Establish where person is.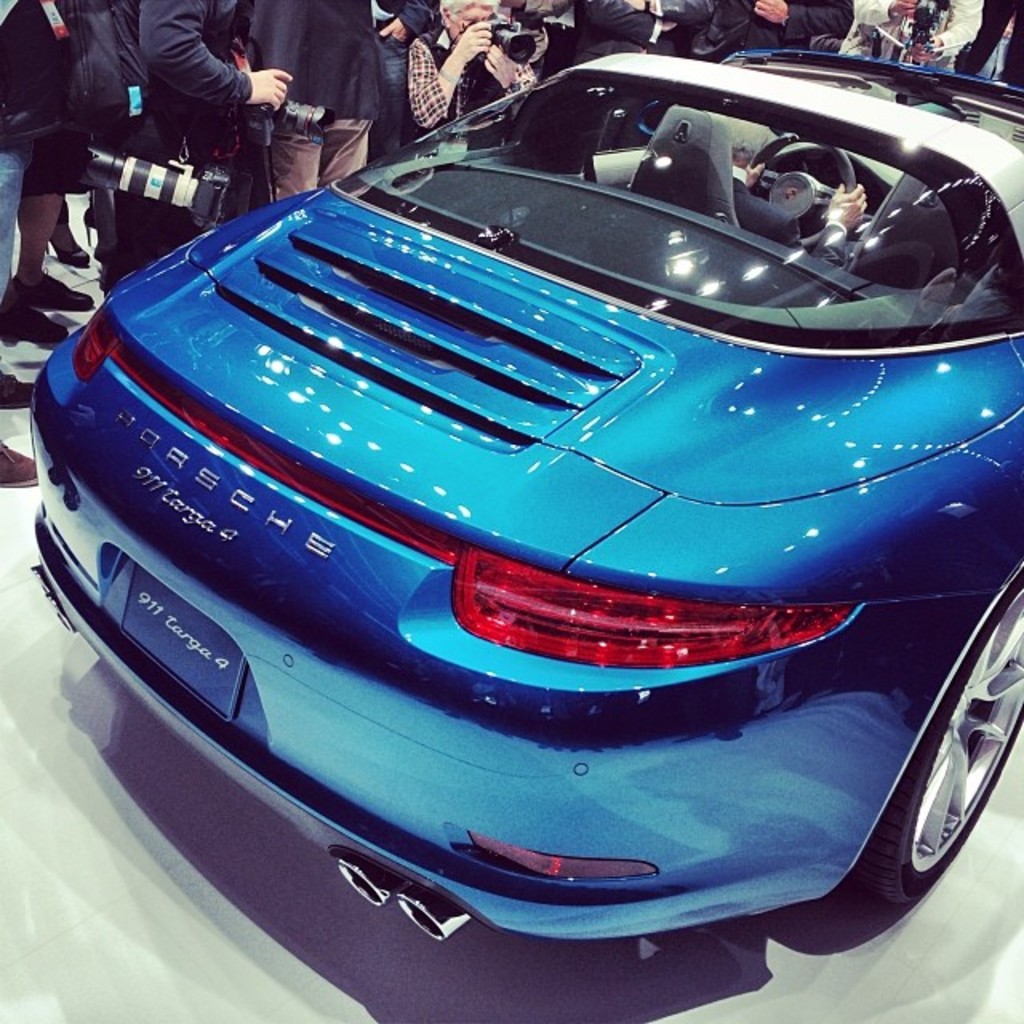
Established at locate(237, 0, 438, 189).
